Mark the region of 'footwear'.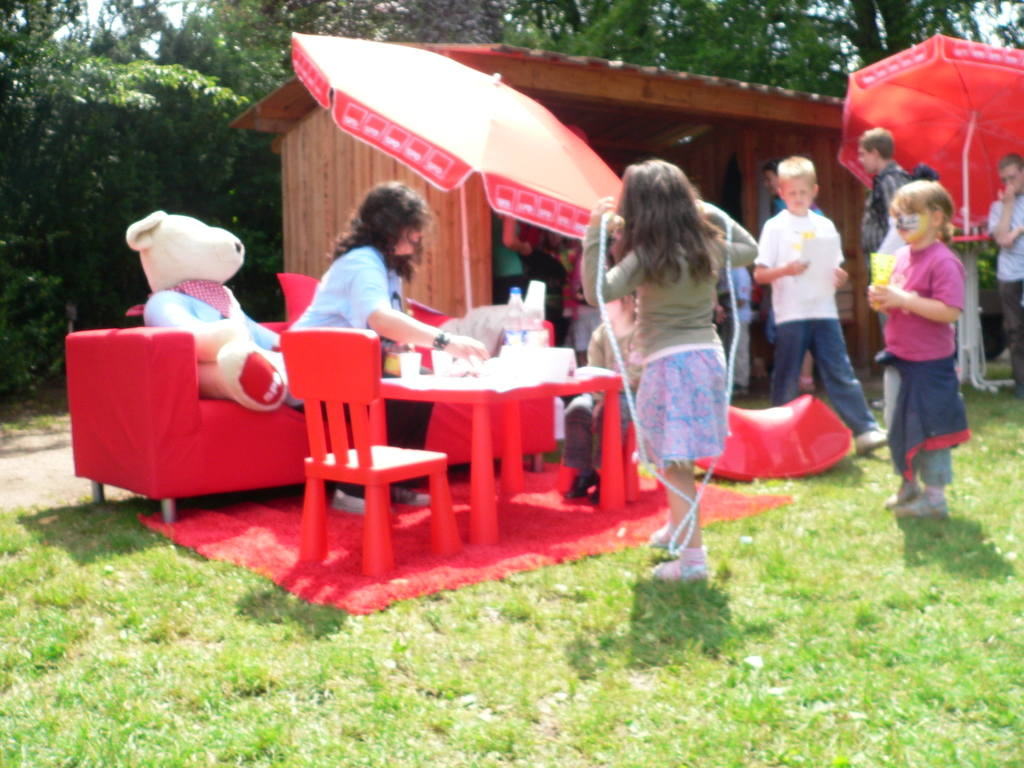
Region: (652, 517, 682, 547).
